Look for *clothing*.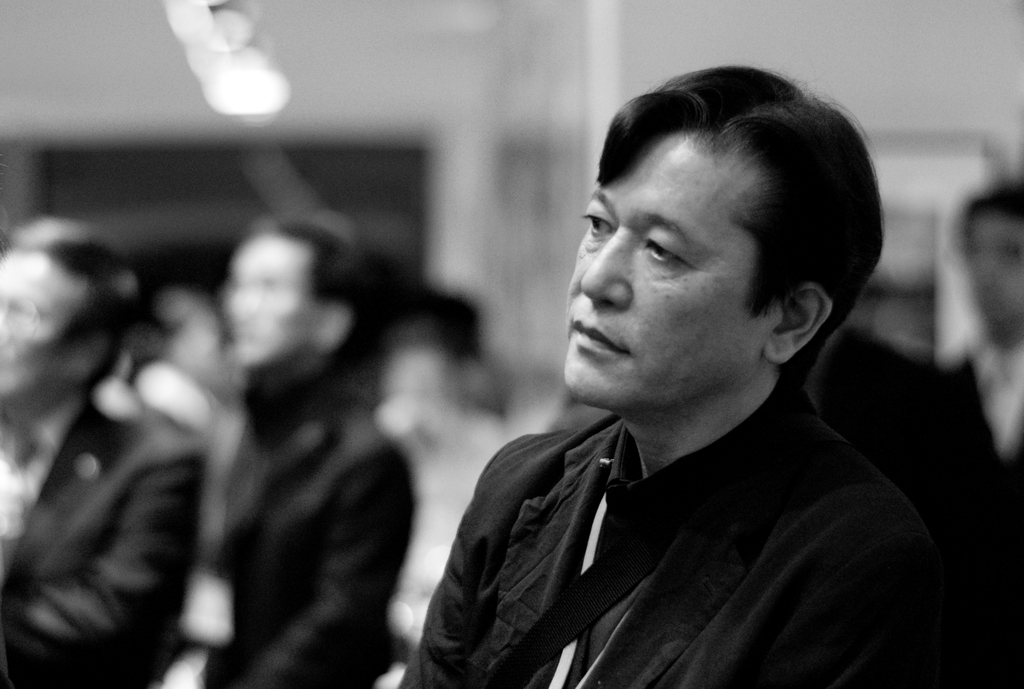
Found: crop(957, 341, 1023, 475).
